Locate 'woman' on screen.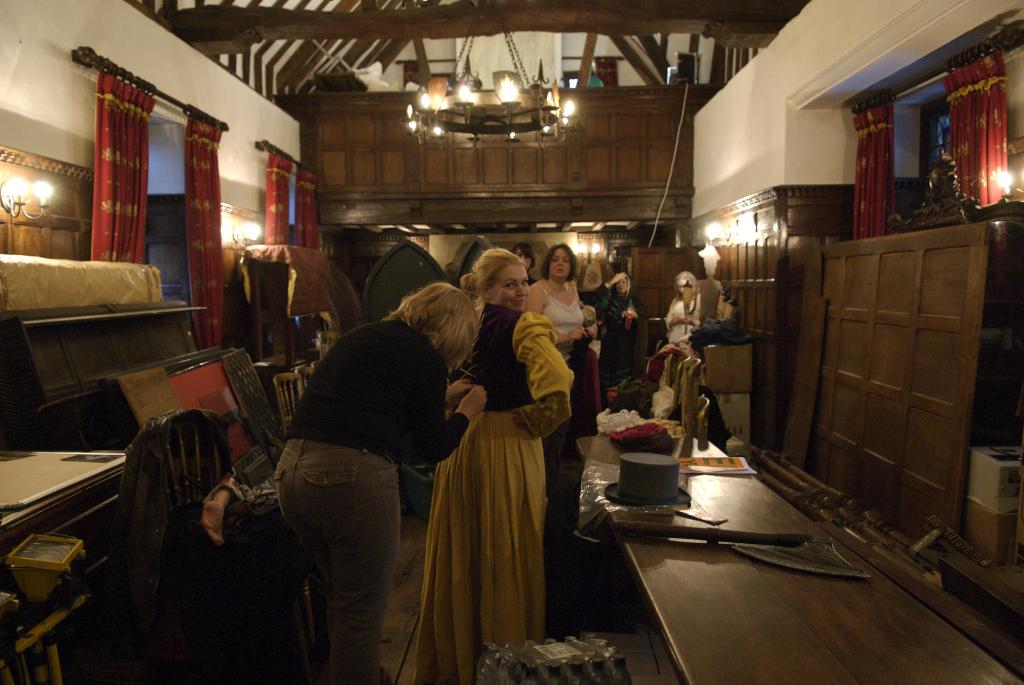
On screen at [413,238,576,663].
